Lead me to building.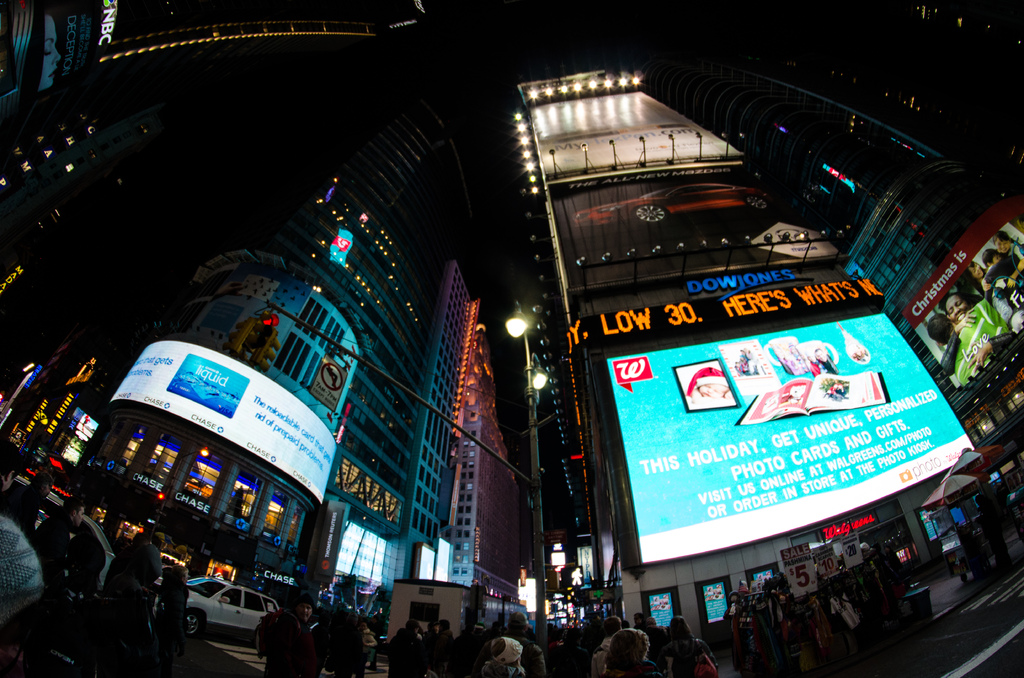
Lead to x1=664 y1=61 x2=1023 y2=463.
